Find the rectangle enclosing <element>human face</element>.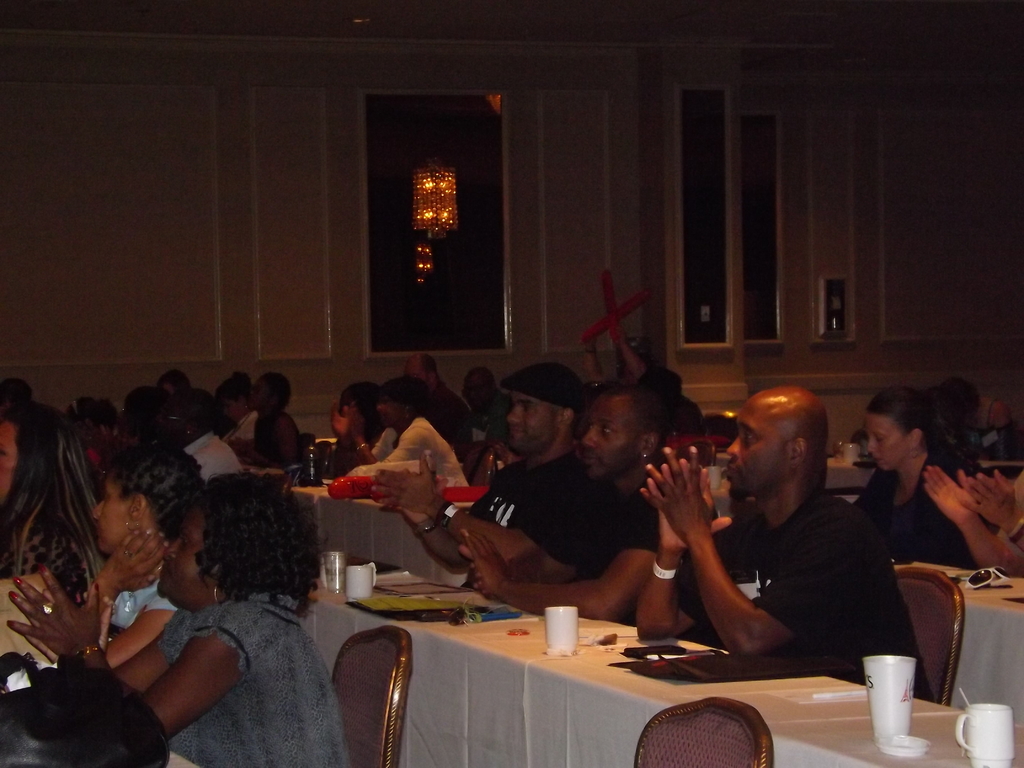
(x1=865, y1=410, x2=906, y2=477).
